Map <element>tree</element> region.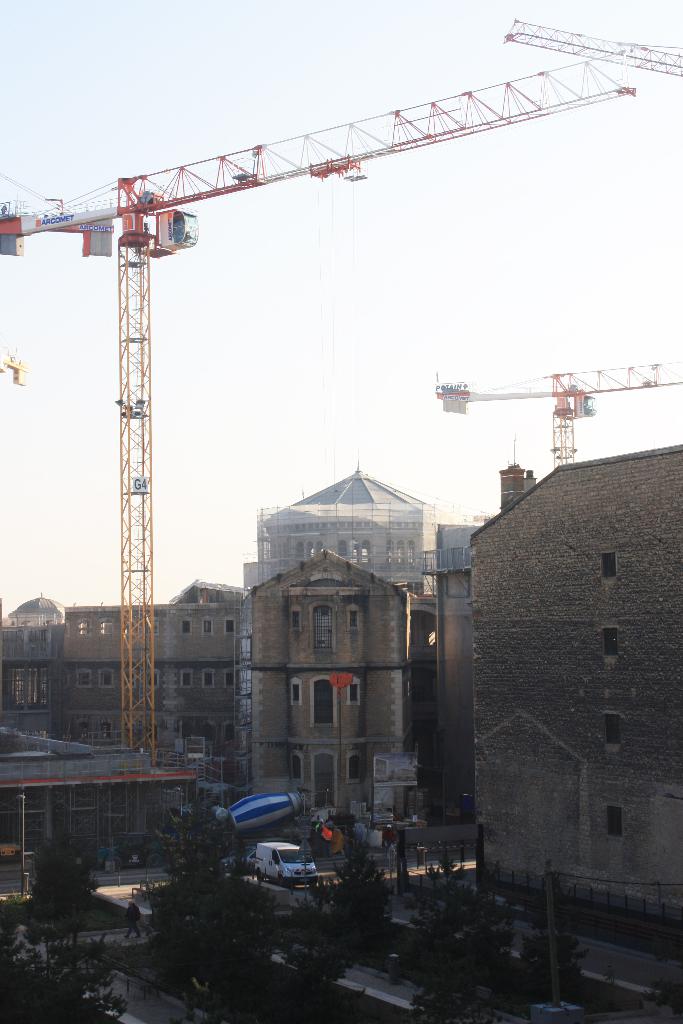
Mapped to [322, 838, 397, 936].
